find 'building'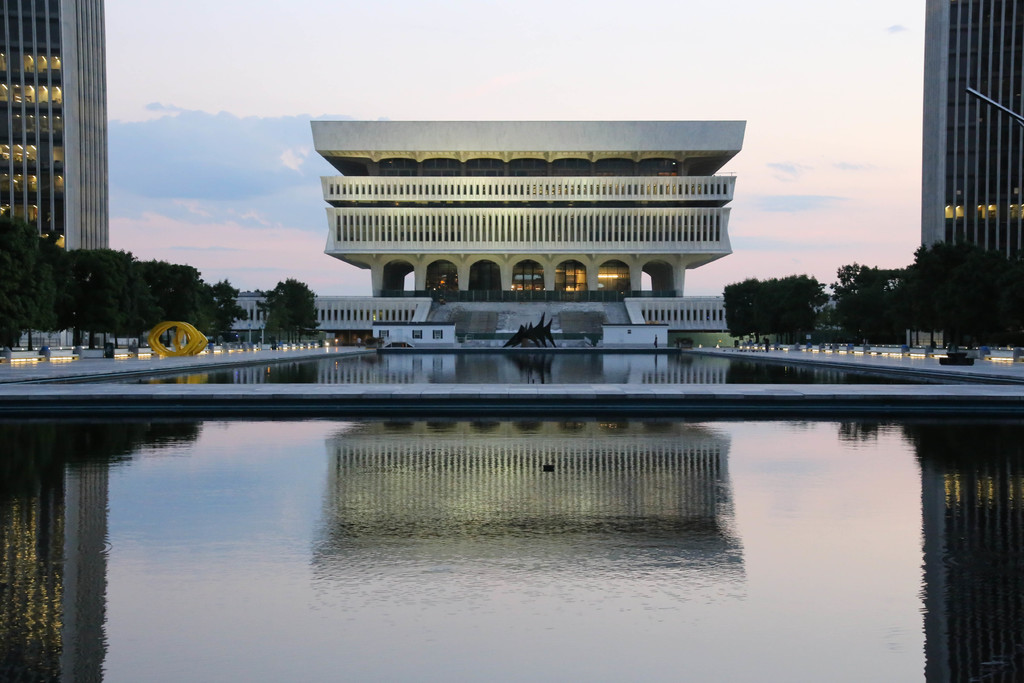
region(310, 120, 744, 348)
